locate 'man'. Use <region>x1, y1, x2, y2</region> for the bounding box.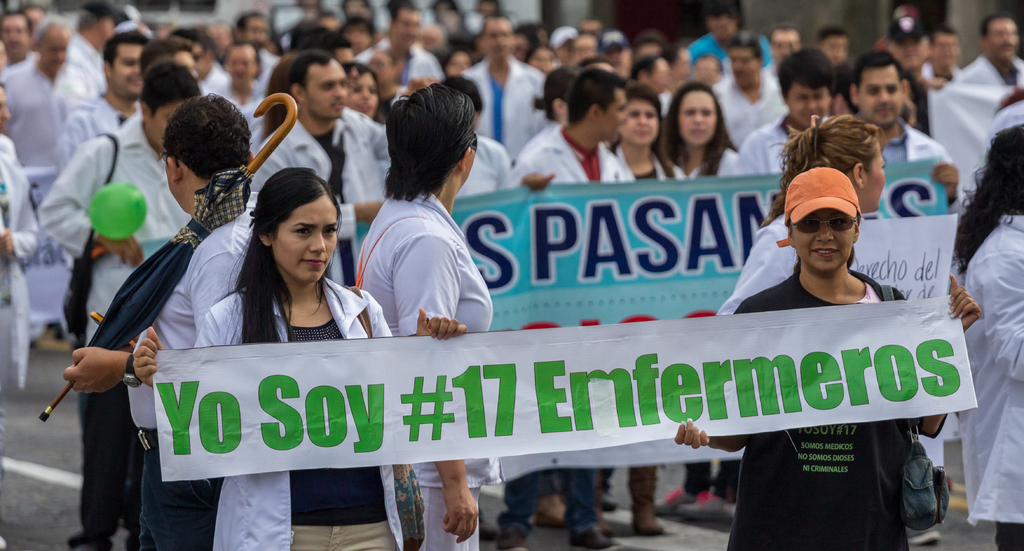
<region>0, 10, 92, 350</region>.
